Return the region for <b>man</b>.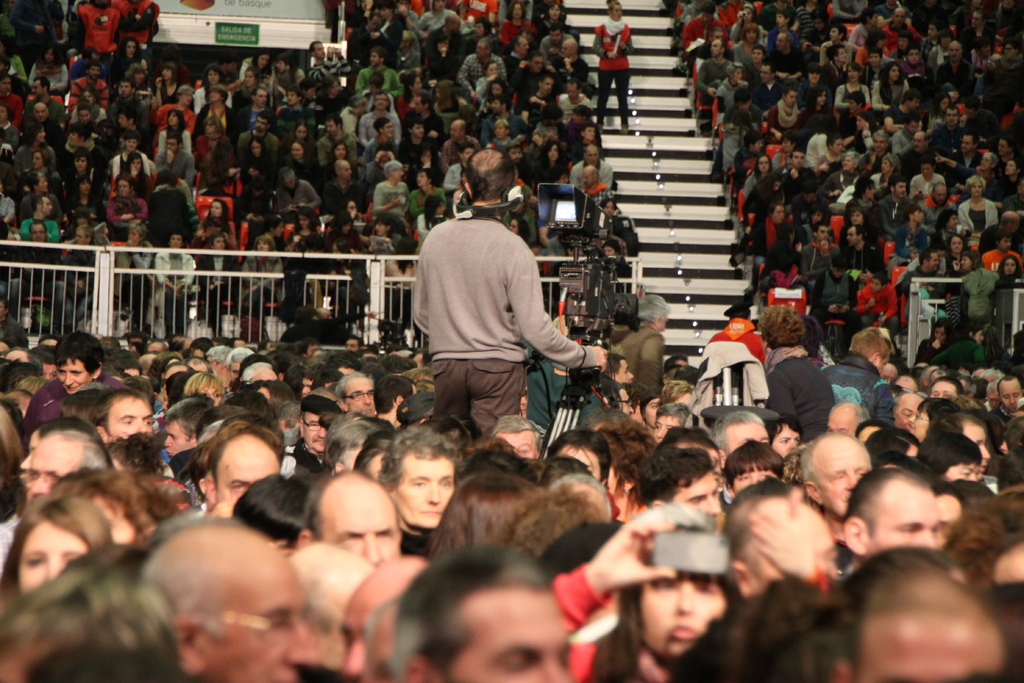
crop(417, 156, 605, 445).
